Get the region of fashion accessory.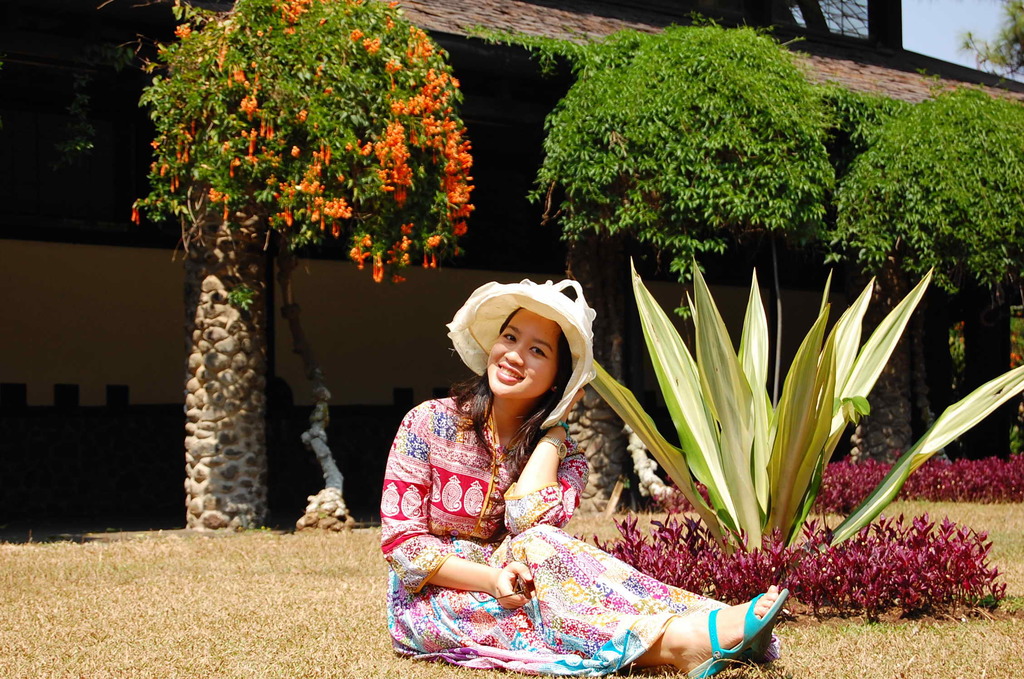
[445, 279, 599, 430].
